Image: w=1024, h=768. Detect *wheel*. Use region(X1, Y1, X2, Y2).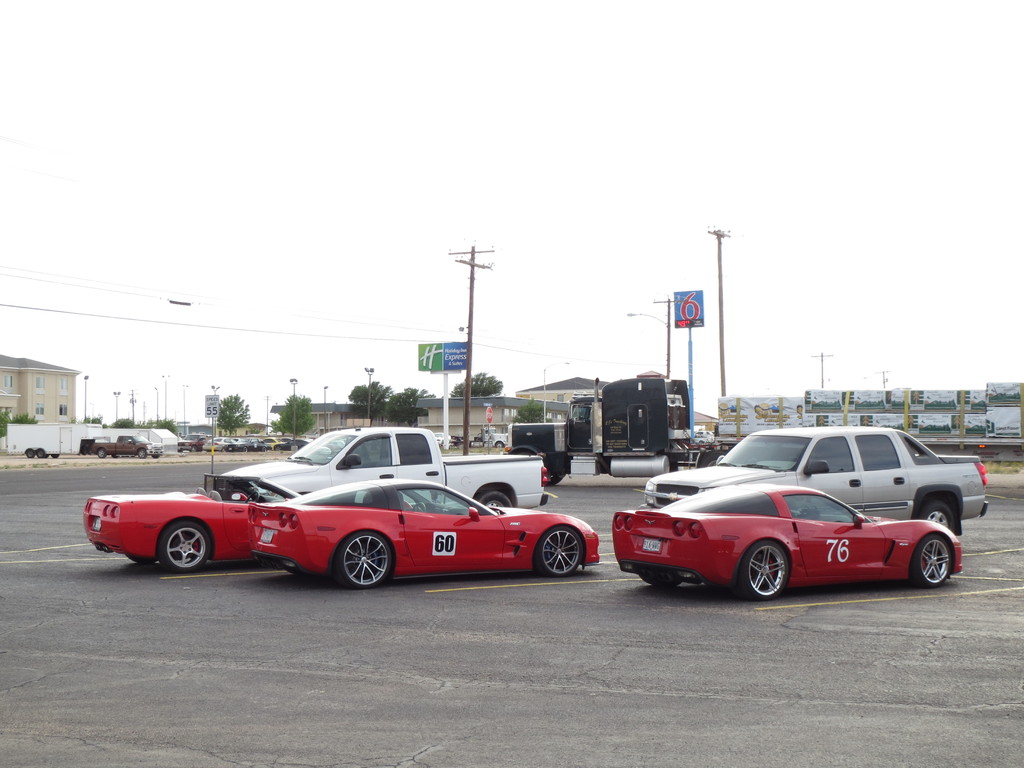
region(548, 471, 563, 486).
